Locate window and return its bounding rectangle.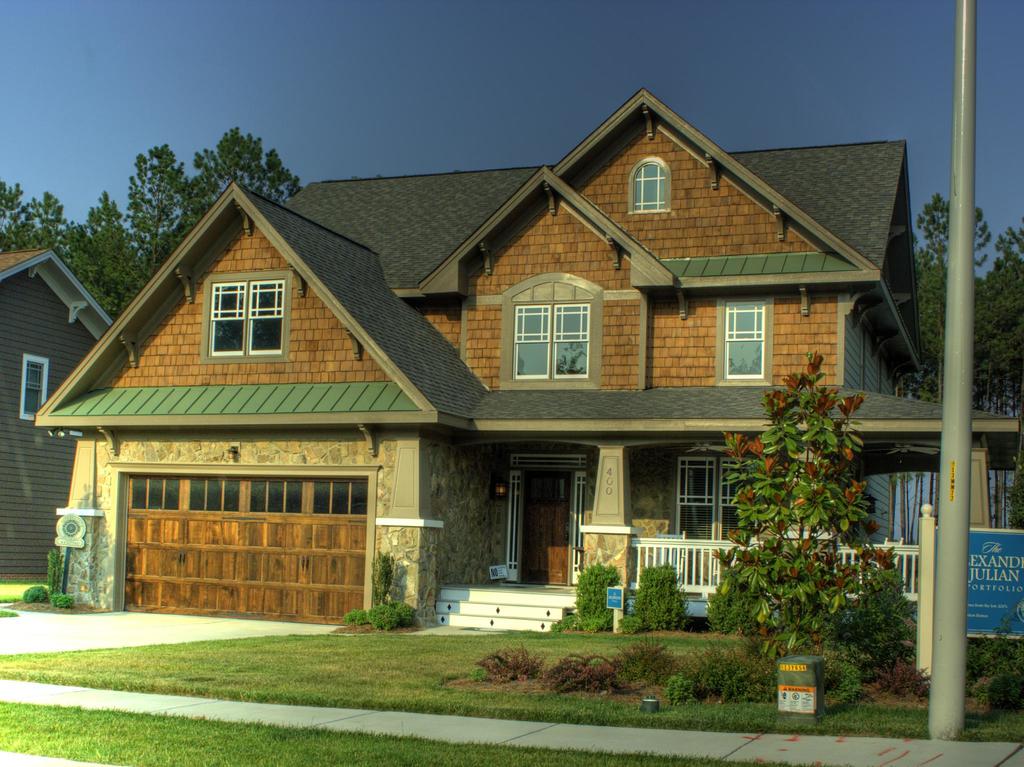
(x1=627, y1=154, x2=669, y2=213).
